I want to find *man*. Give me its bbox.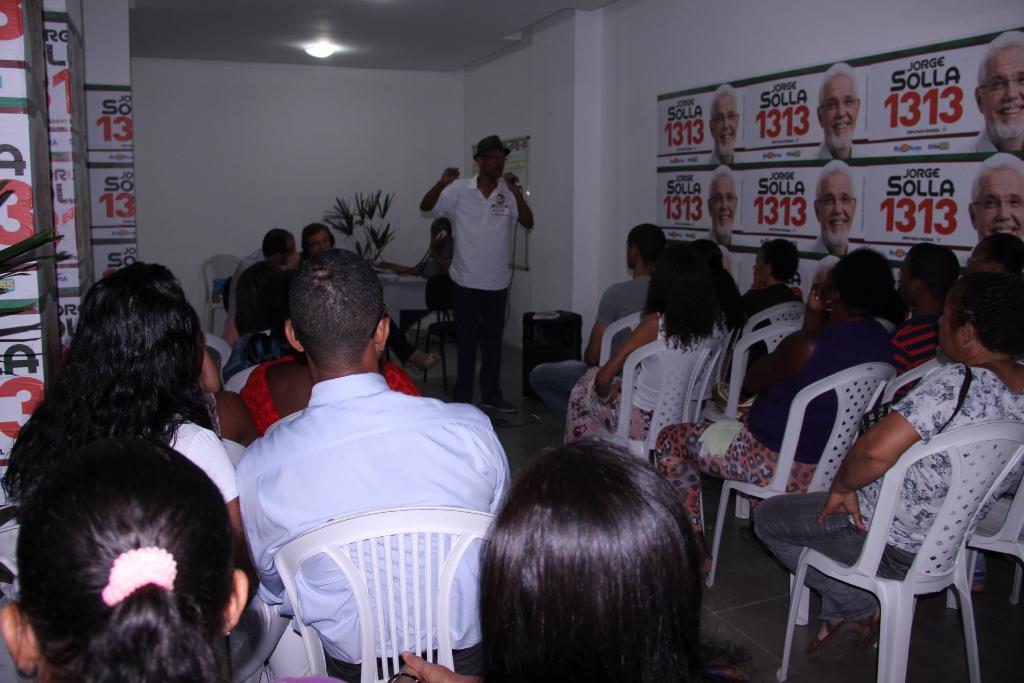
701,160,745,245.
